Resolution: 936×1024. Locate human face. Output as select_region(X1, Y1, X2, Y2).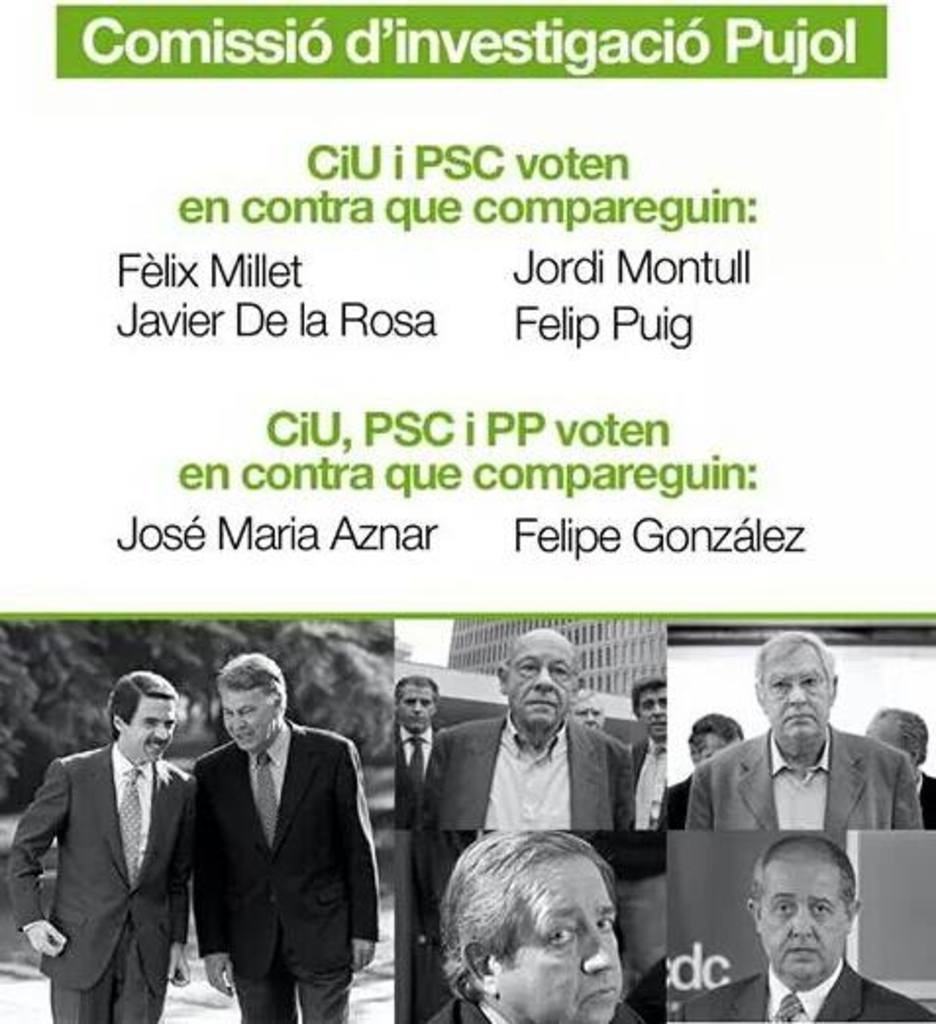
select_region(485, 871, 630, 1022).
